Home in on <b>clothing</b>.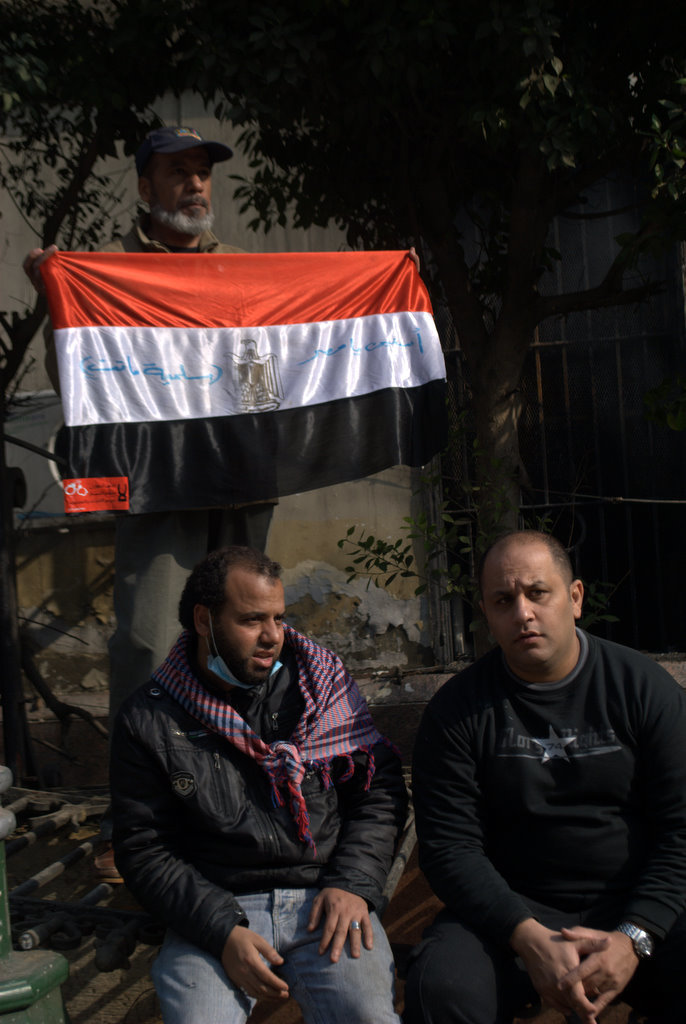
Homed in at {"x1": 106, "y1": 629, "x2": 429, "y2": 1023}.
